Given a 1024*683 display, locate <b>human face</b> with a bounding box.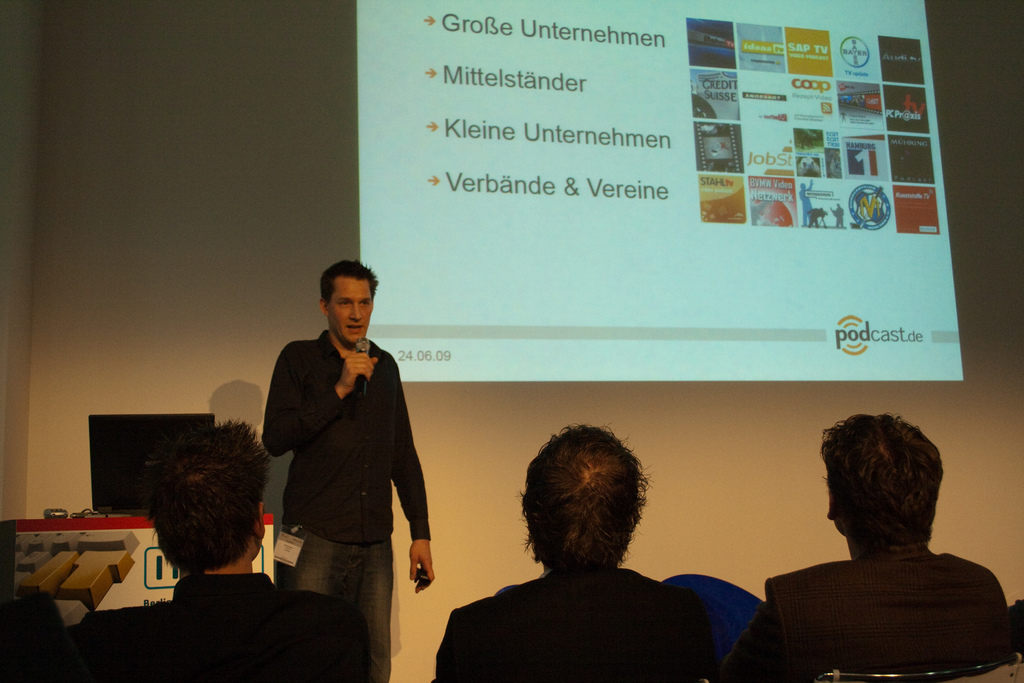
Located: 325 279 372 345.
